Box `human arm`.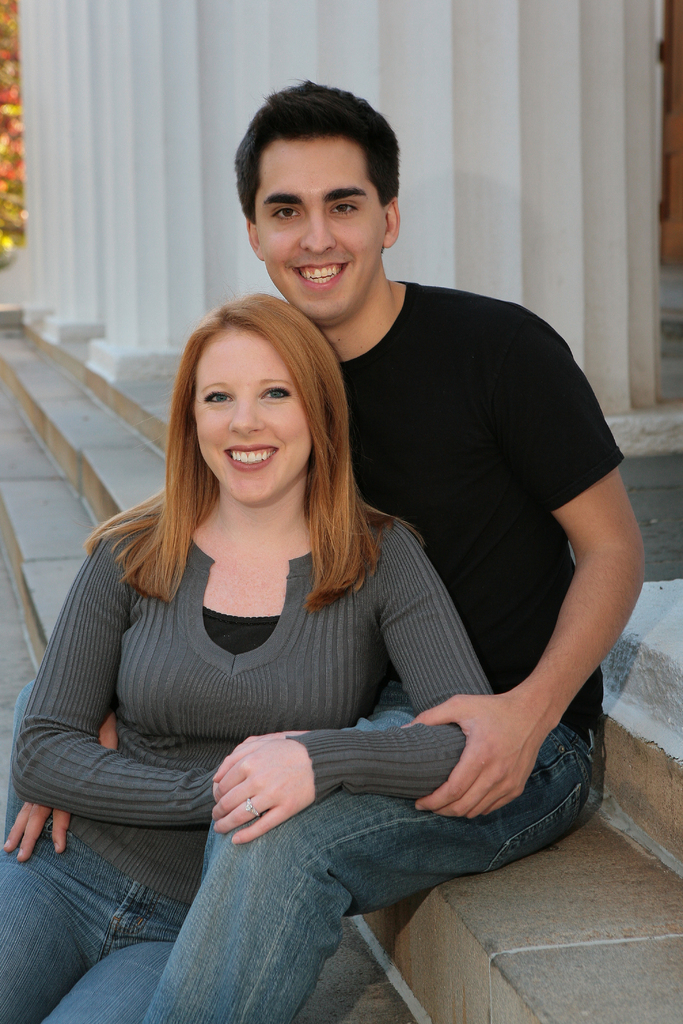
BBox(441, 399, 642, 815).
